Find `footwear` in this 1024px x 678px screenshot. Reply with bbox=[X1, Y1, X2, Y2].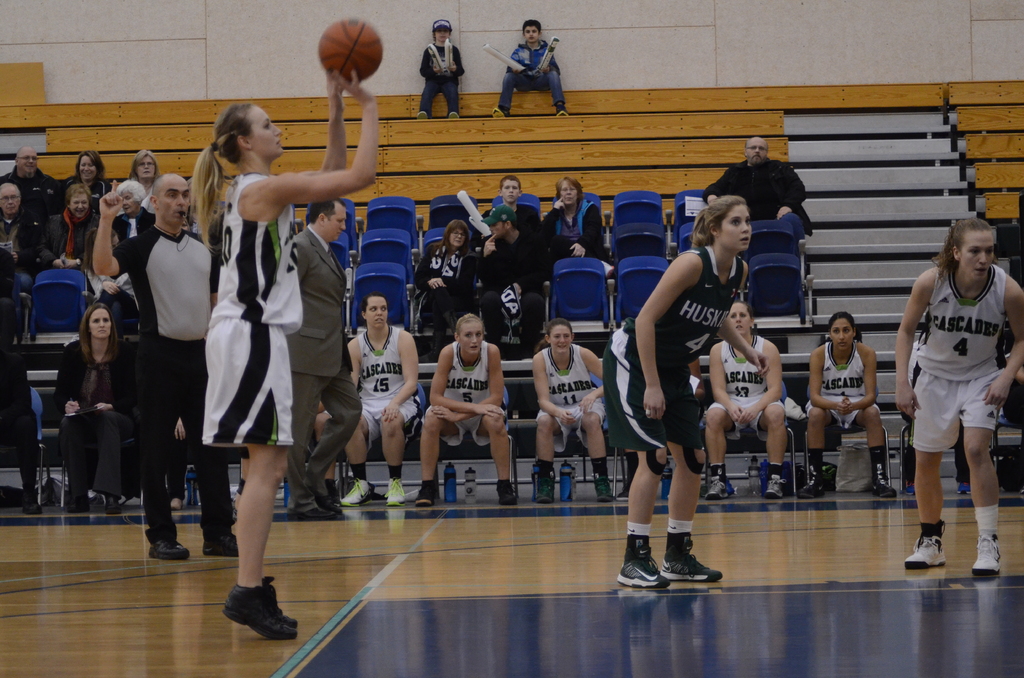
bbox=[705, 478, 732, 501].
